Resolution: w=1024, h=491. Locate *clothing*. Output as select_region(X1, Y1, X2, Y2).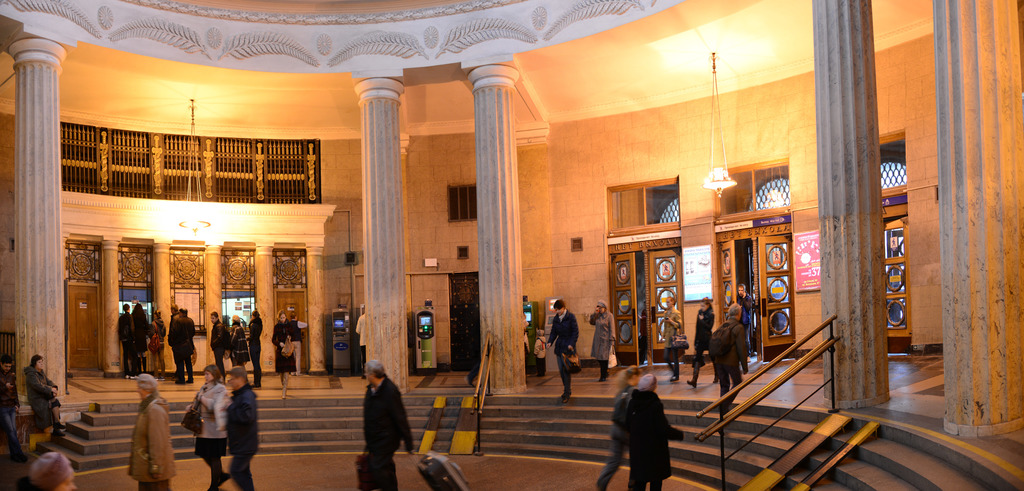
select_region(625, 387, 685, 490).
